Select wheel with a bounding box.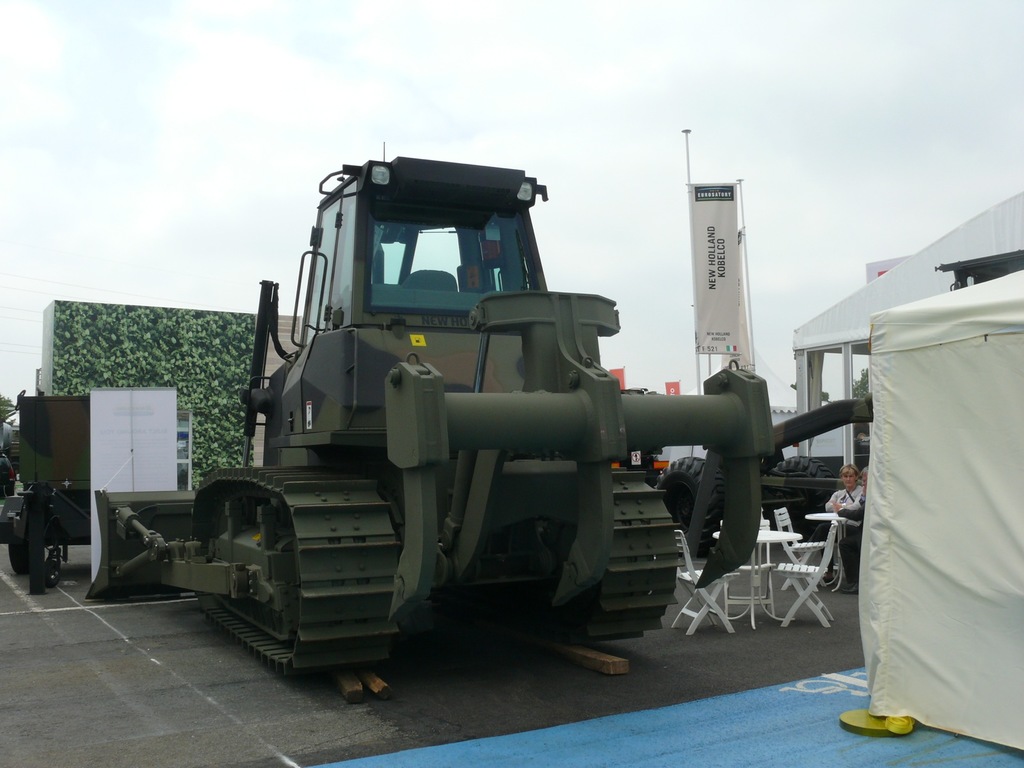
left=6, top=543, right=34, bottom=575.
